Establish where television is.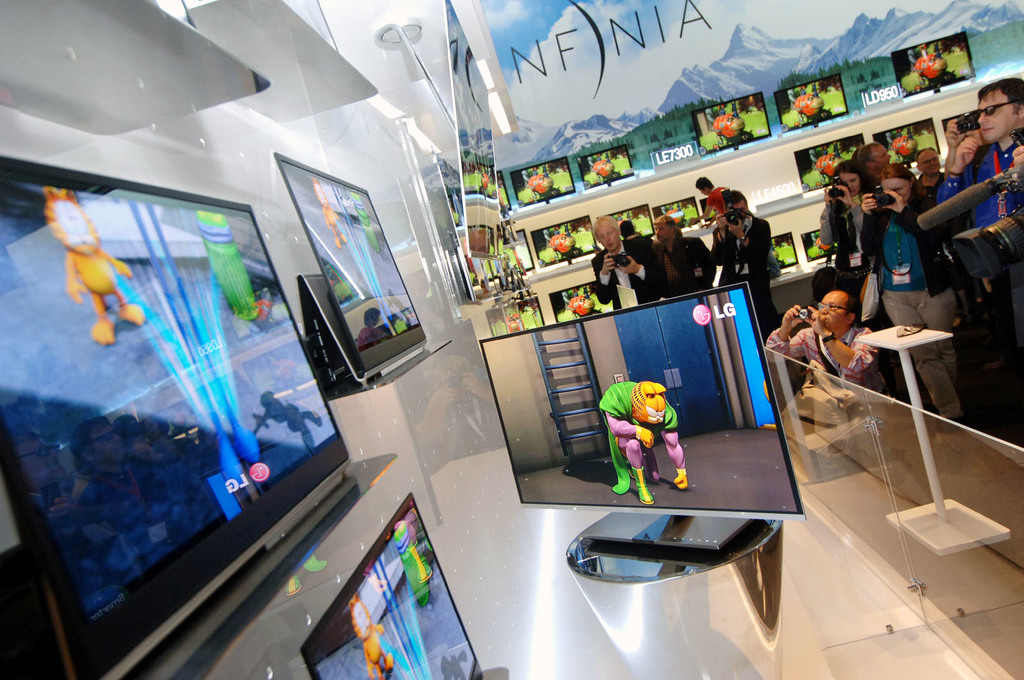
Established at region(781, 63, 850, 129).
